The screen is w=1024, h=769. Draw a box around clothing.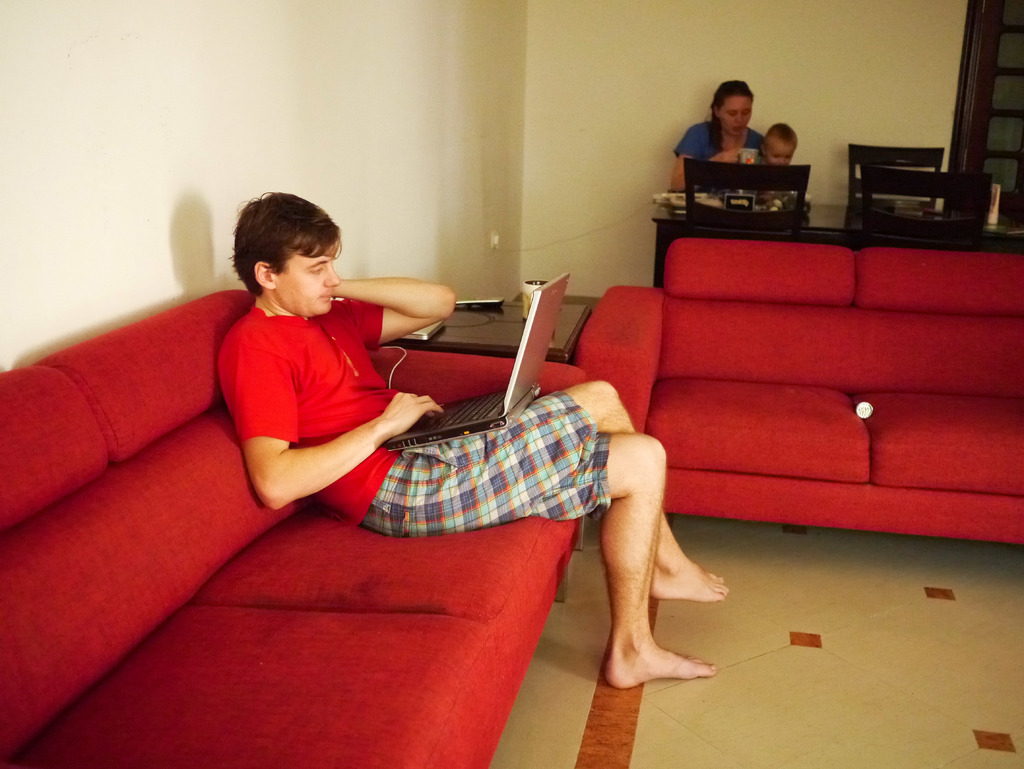
box(216, 273, 420, 532).
